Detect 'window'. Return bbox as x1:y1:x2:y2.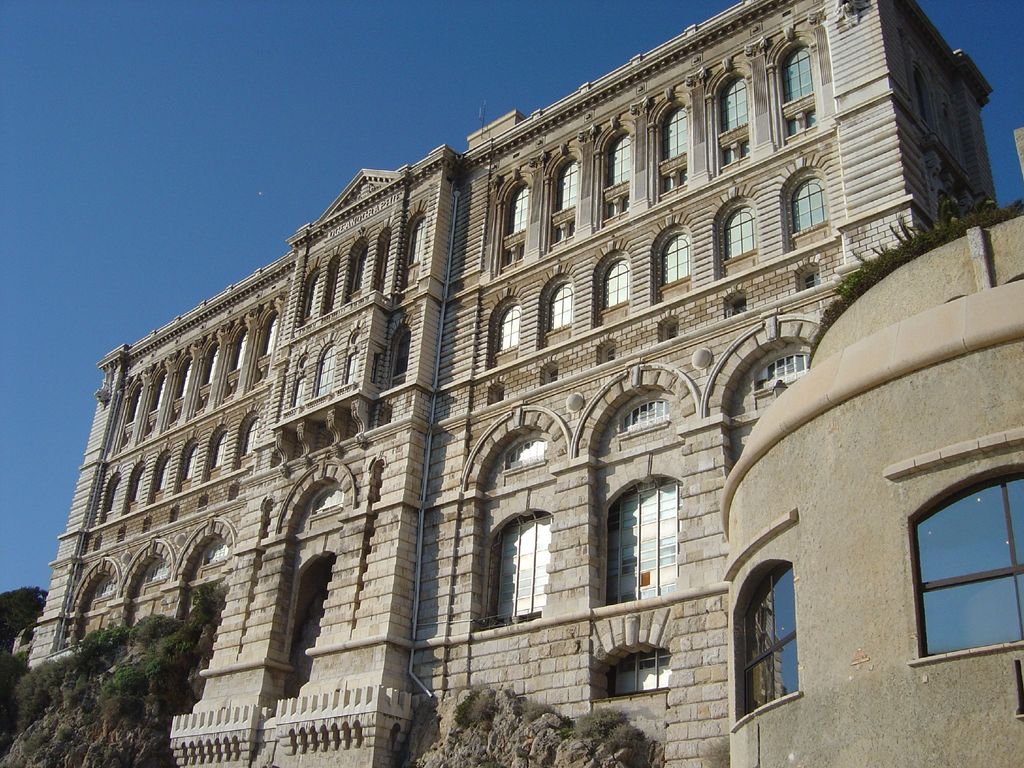
598:468:691:597.
